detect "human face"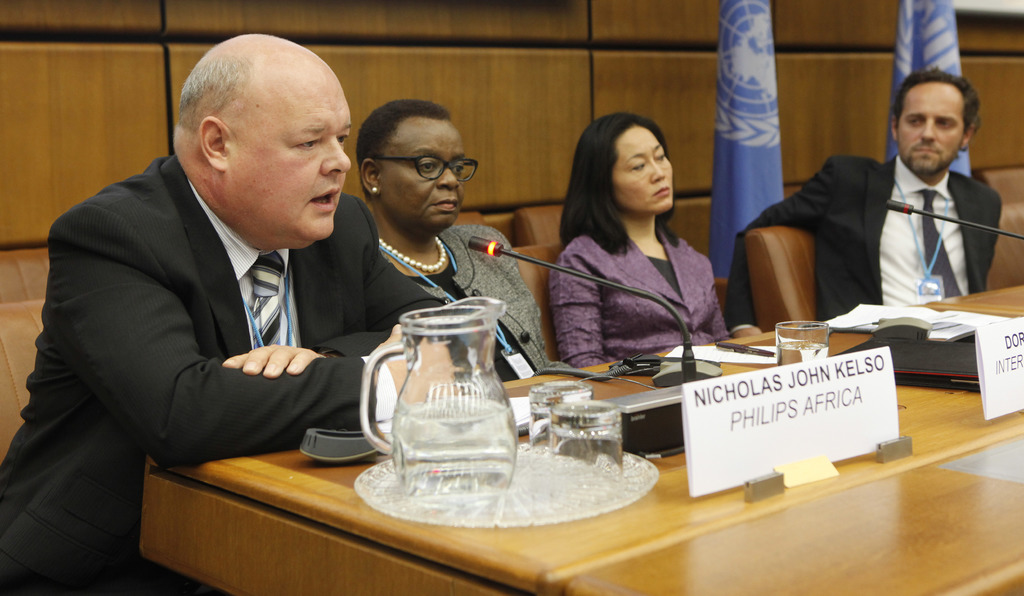
bbox=[895, 79, 972, 175]
